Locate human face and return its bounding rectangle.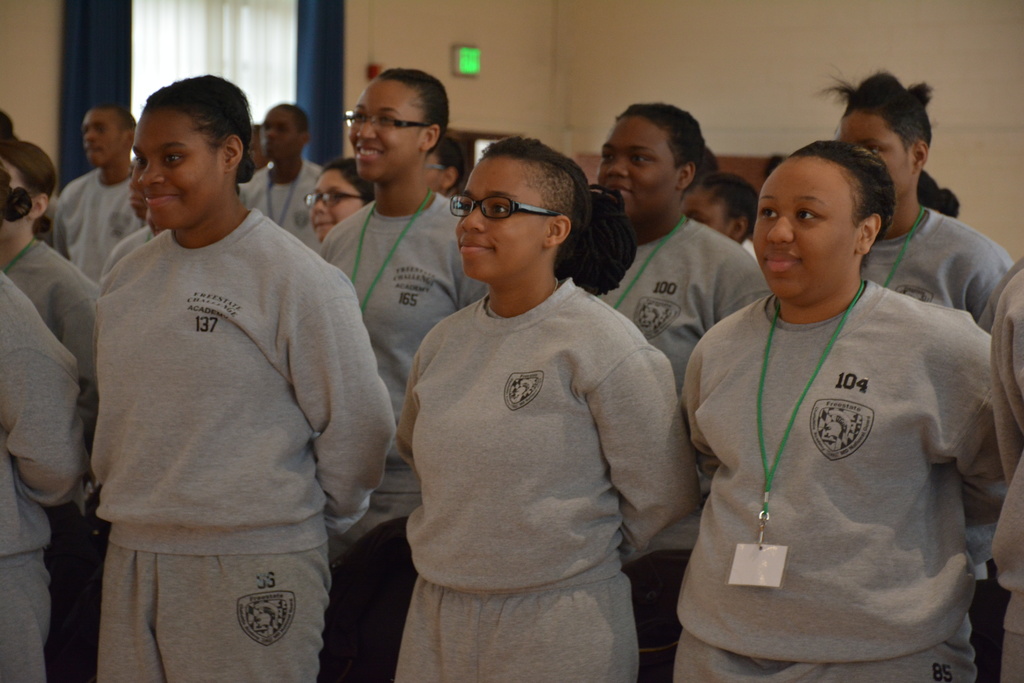
bbox=[678, 193, 727, 235].
